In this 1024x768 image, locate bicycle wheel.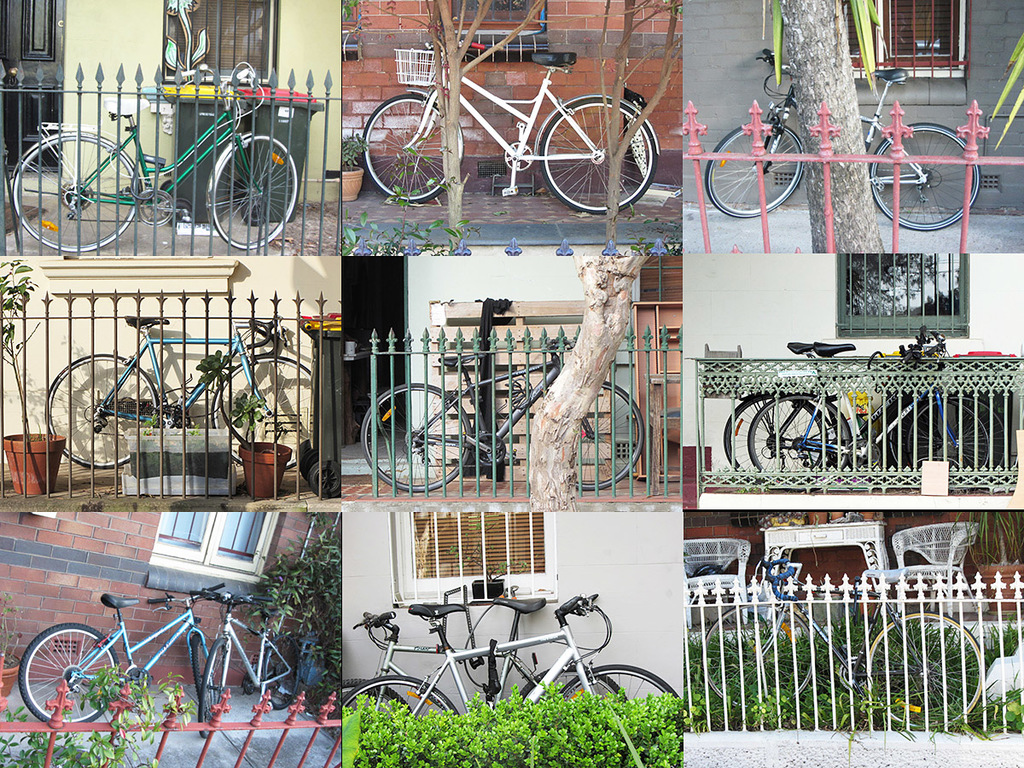
Bounding box: left=196, top=633, right=225, bottom=740.
